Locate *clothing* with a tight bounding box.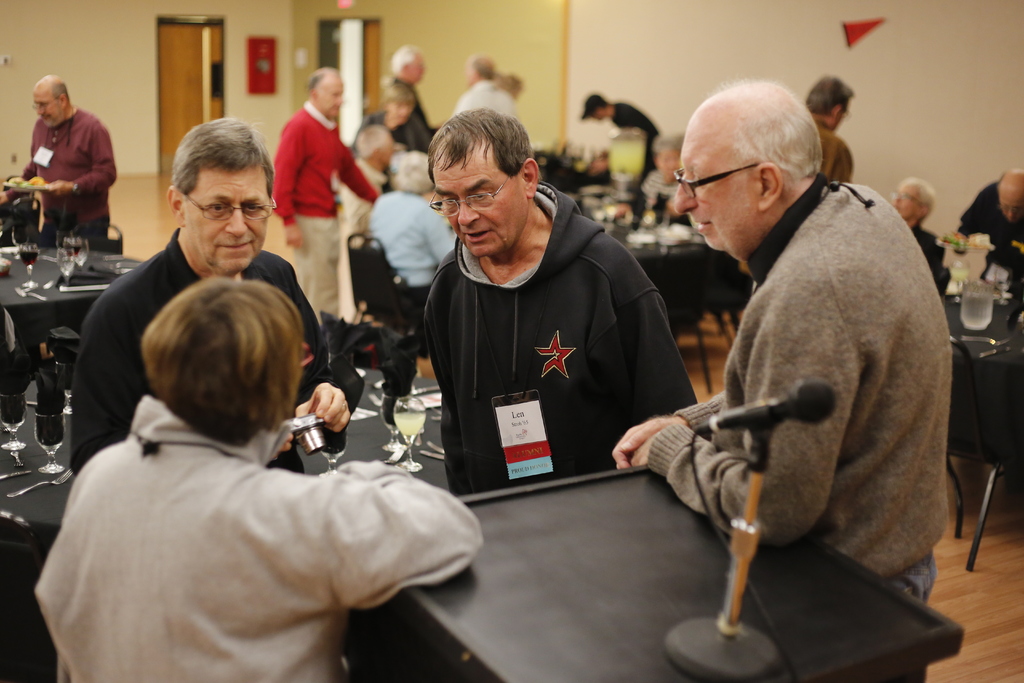
box=[447, 76, 522, 119].
